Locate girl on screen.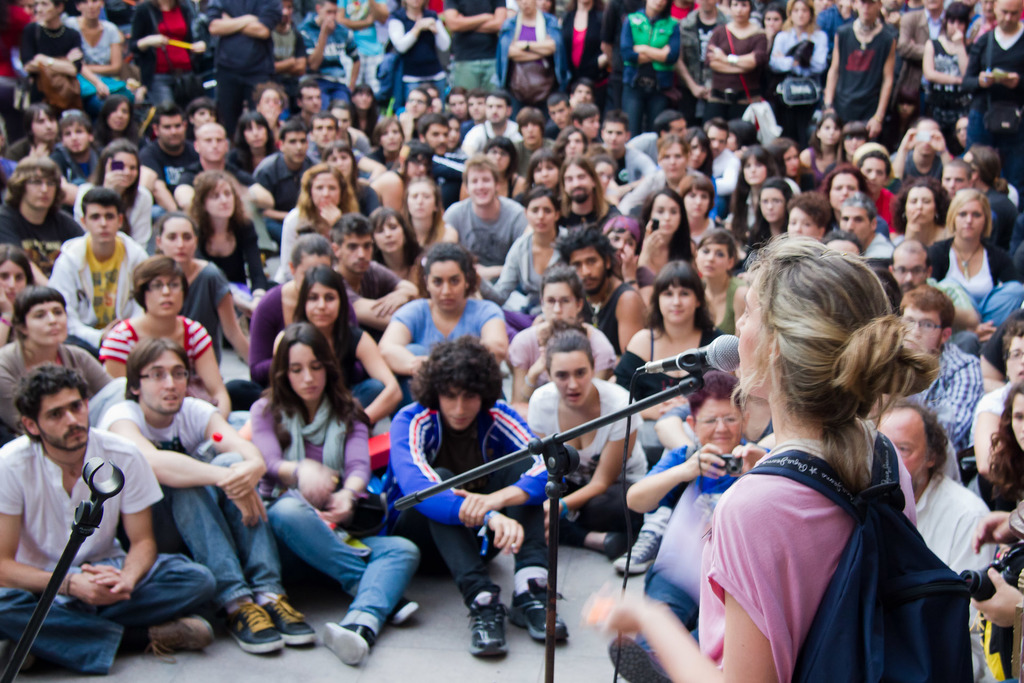
On screen at crop(512, 263, 614, 403).
